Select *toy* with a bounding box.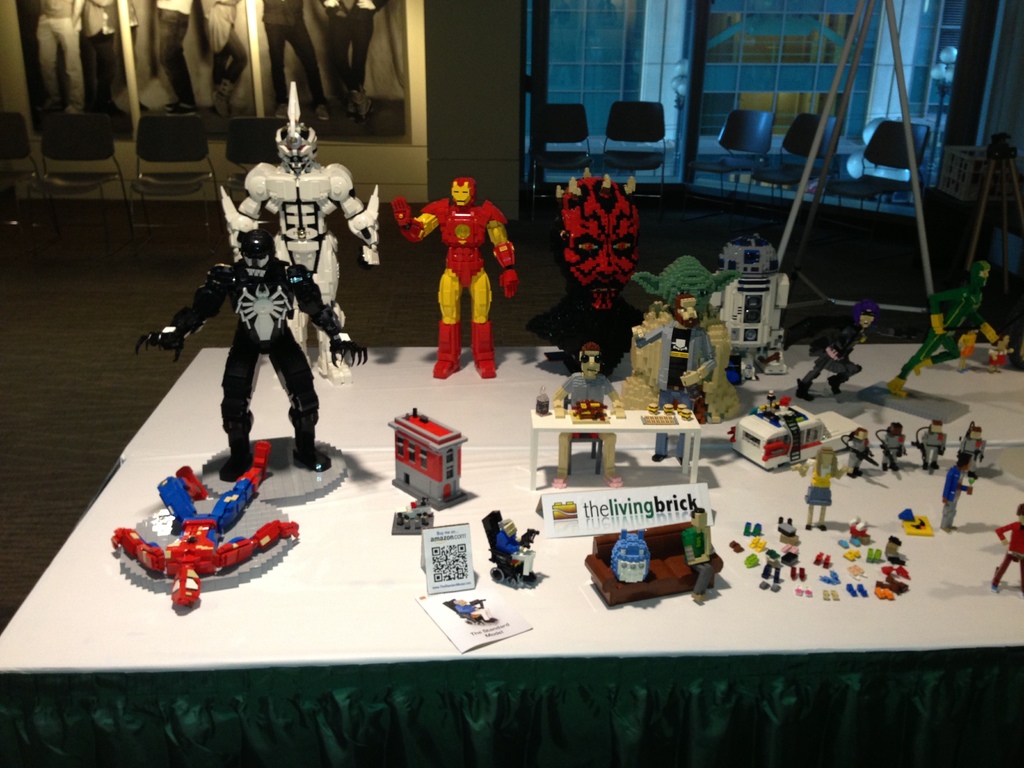
886 553 903 565.
